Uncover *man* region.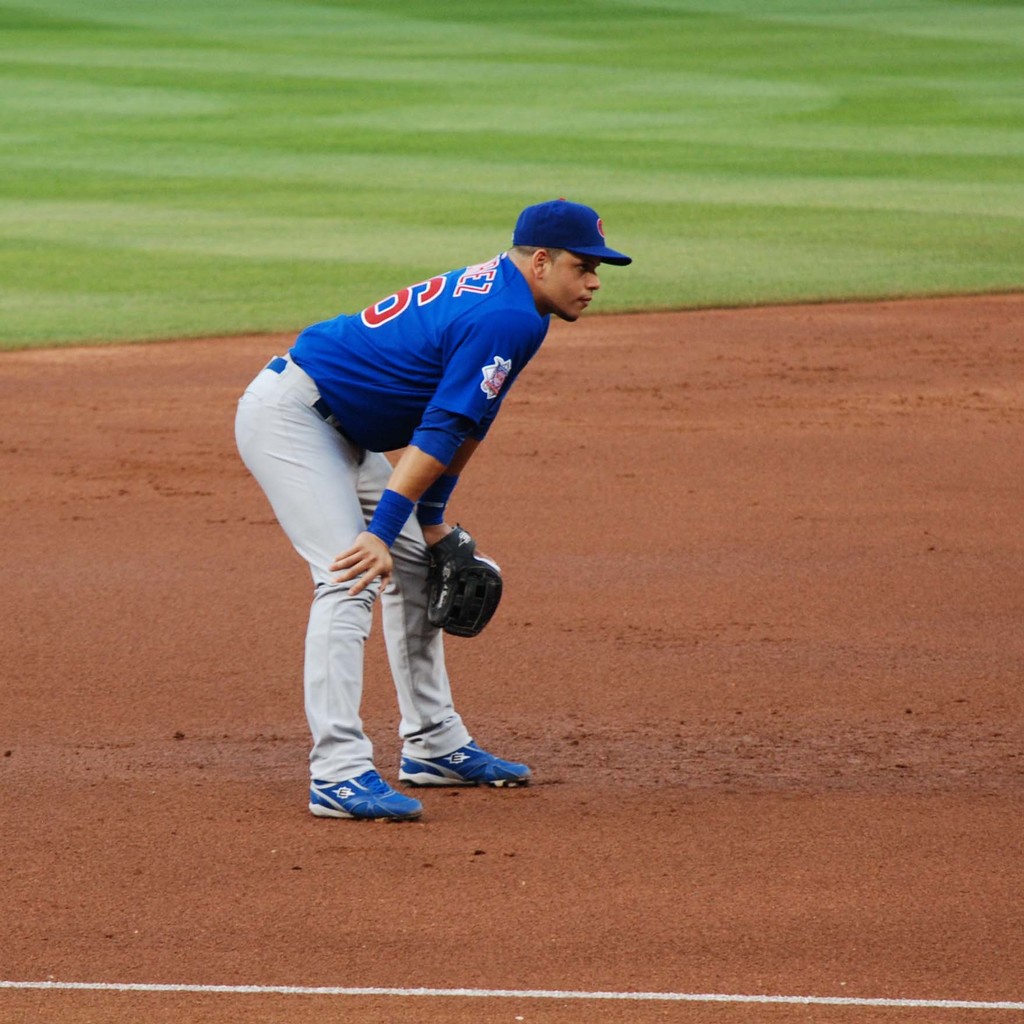
Uncovered: Rect(237, 201, 630, 821).
